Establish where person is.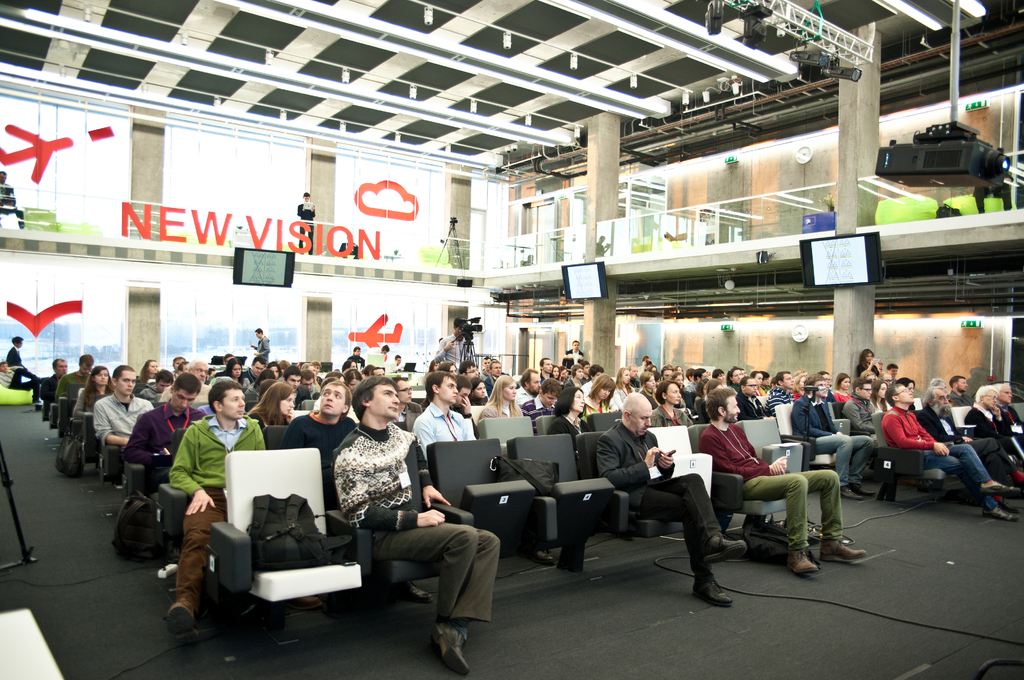
Established at 696,382,866,571.
